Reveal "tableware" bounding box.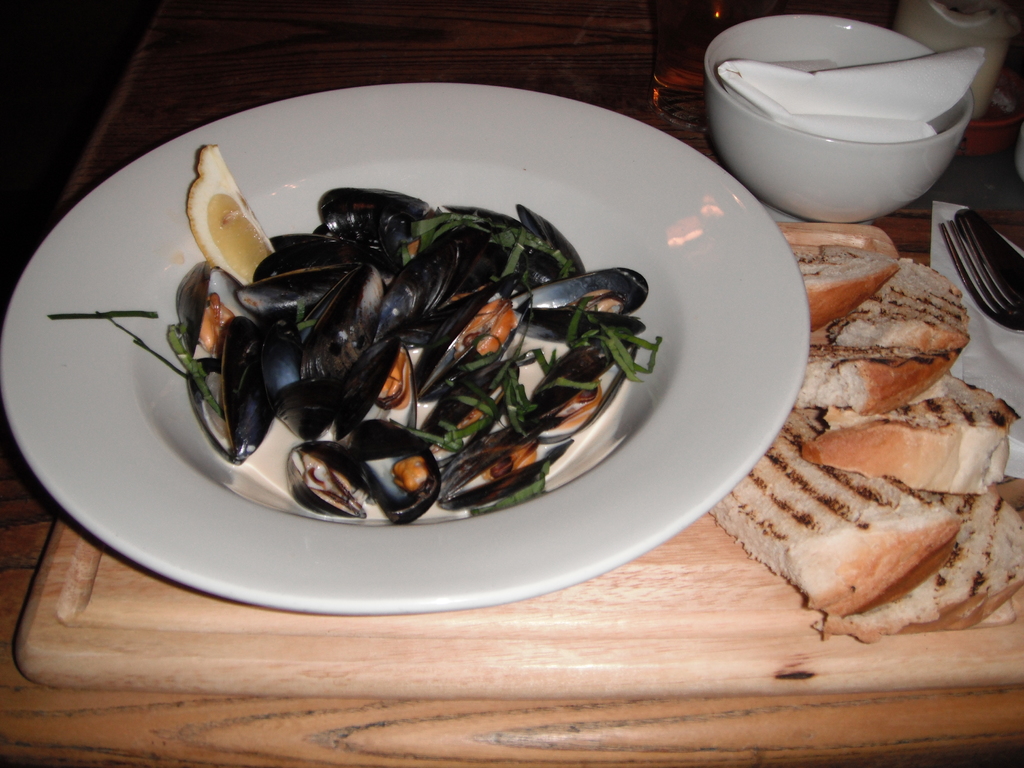
Revealed: 701 8 977 227.
